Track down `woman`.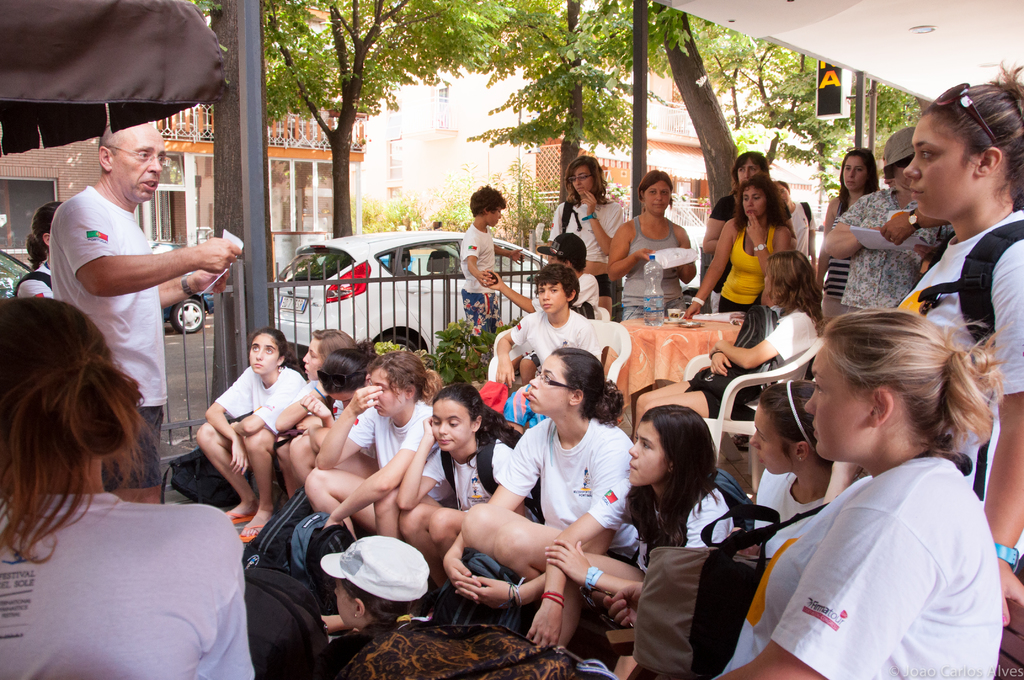
Tracked to locate(883, 58, 1023, 679).
